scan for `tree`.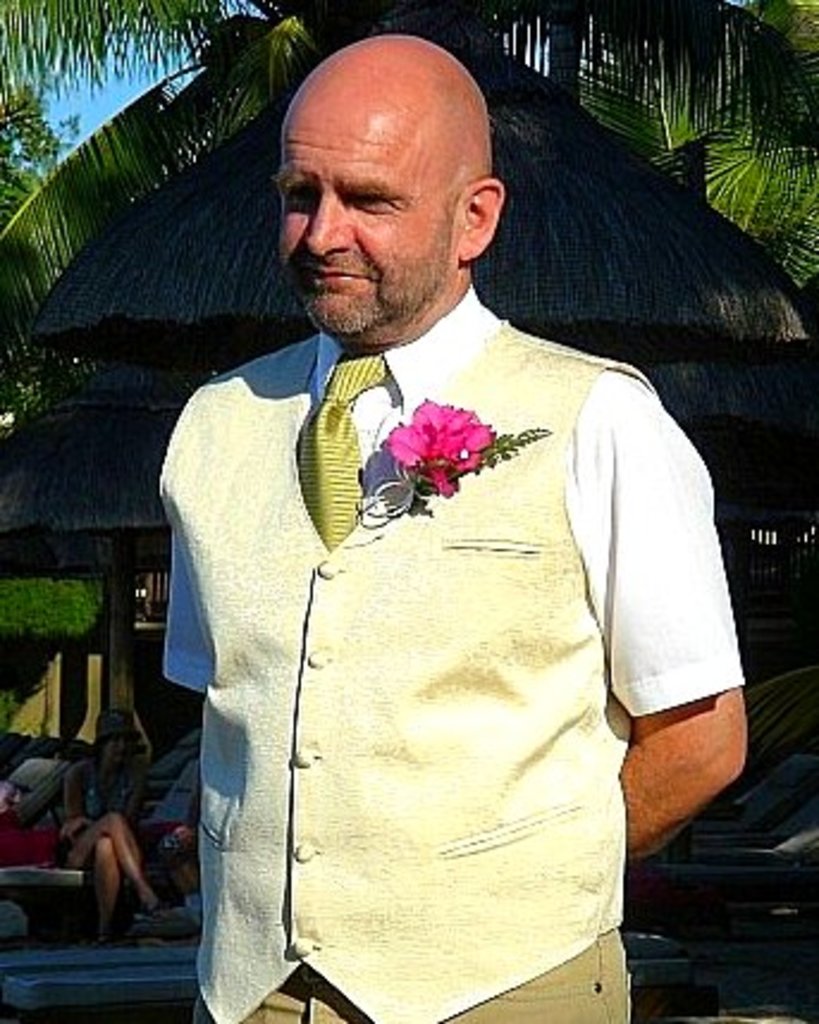
Scan result: <region>0, 0, 817, 368</region>.
